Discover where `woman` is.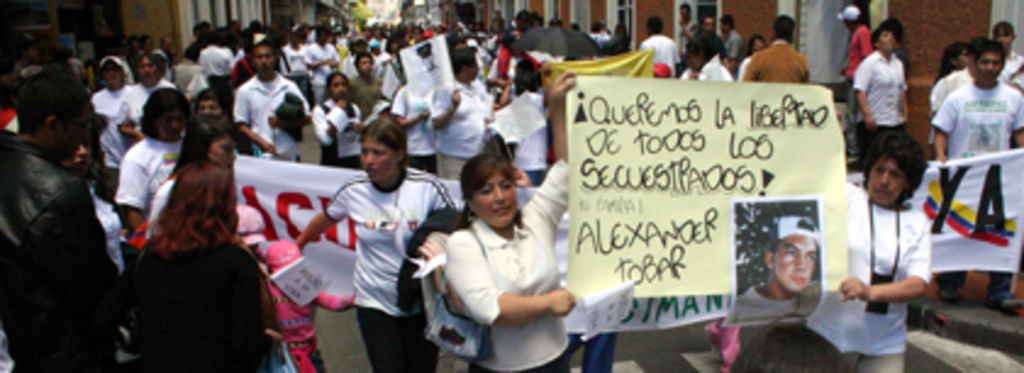
Discovered at Rect(297, 110, 453, 371).
